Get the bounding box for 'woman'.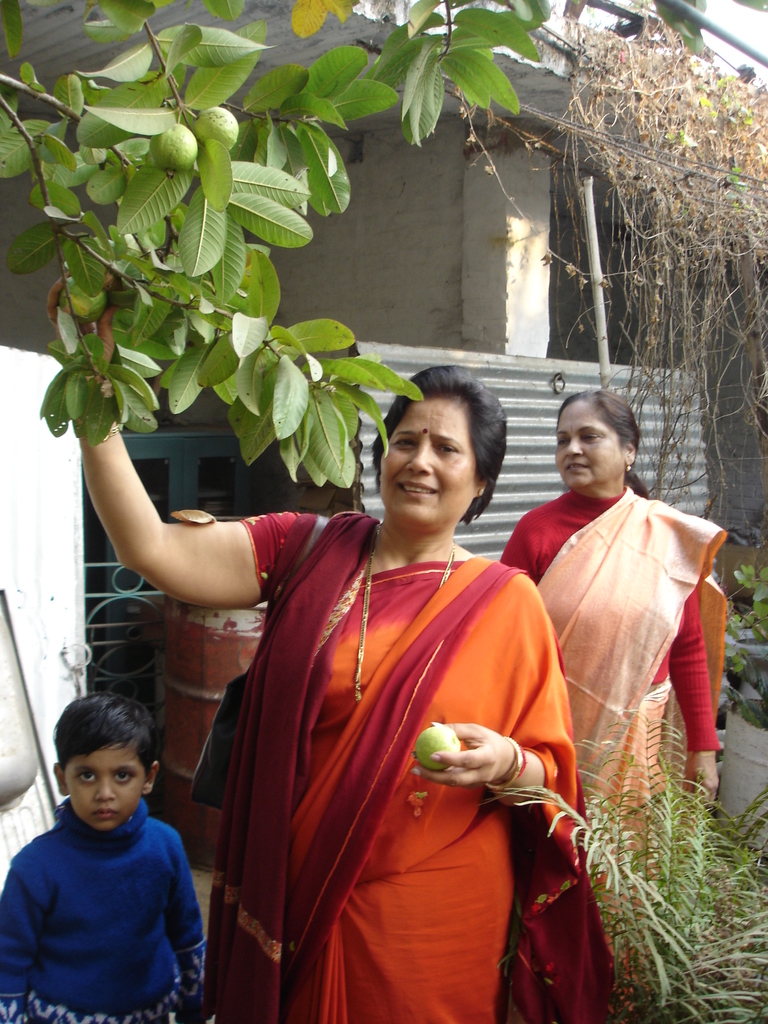
box=[488, 391, 732, 849].
